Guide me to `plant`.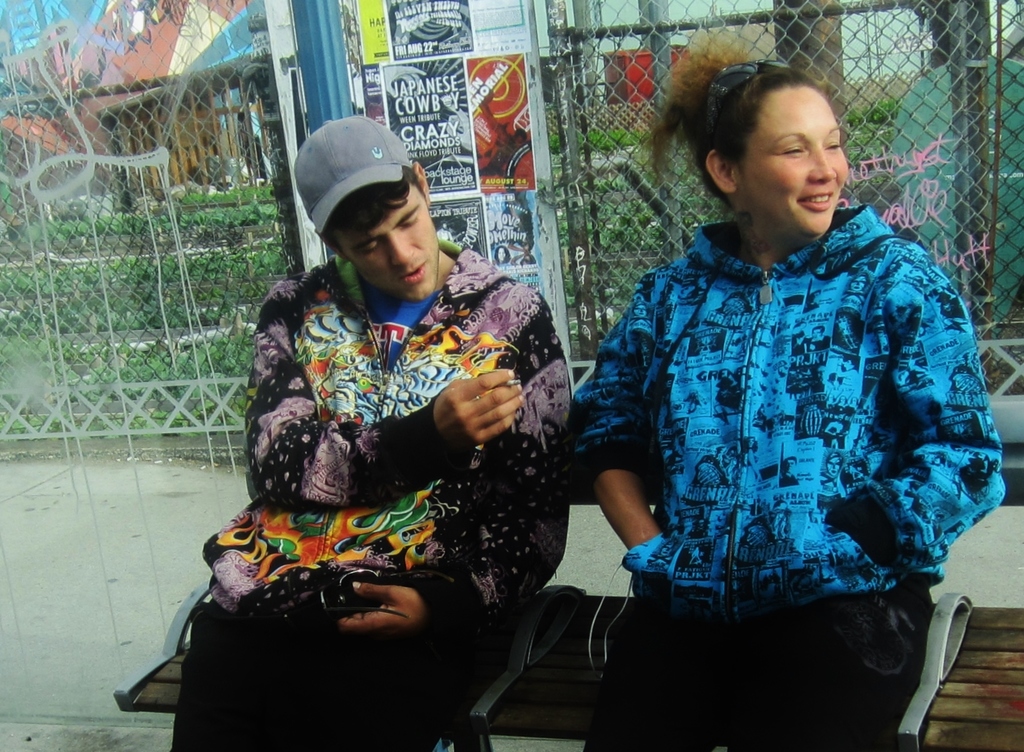
Guidance: pyautogui.locateOnScreen(845, 95, 902, 131).
